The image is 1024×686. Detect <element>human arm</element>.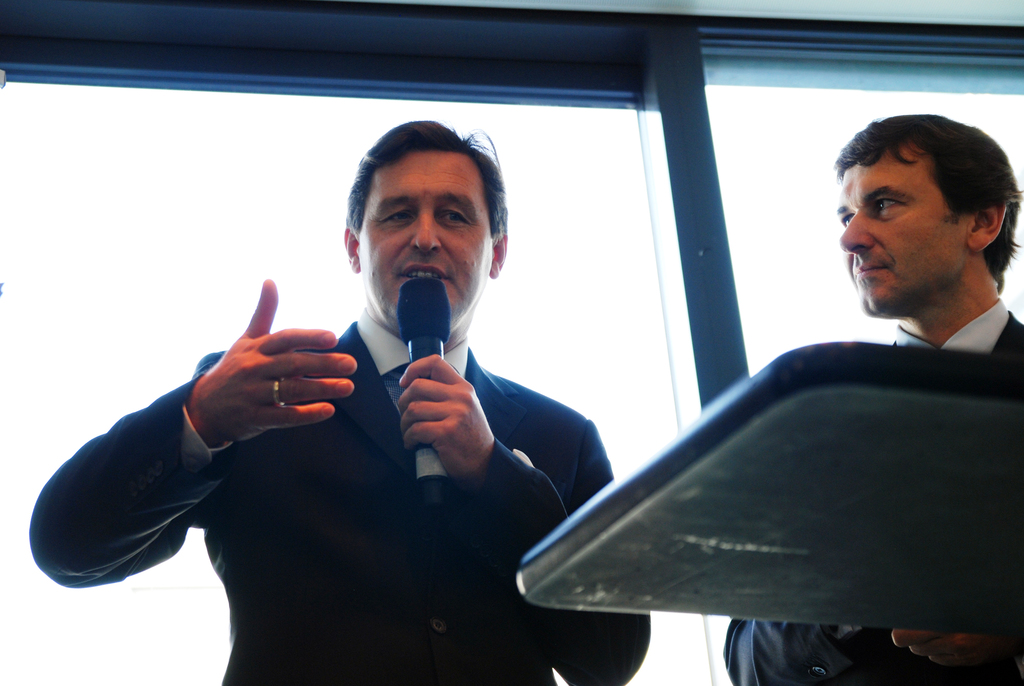
Detection: locate(64, 313, 358, 605).
